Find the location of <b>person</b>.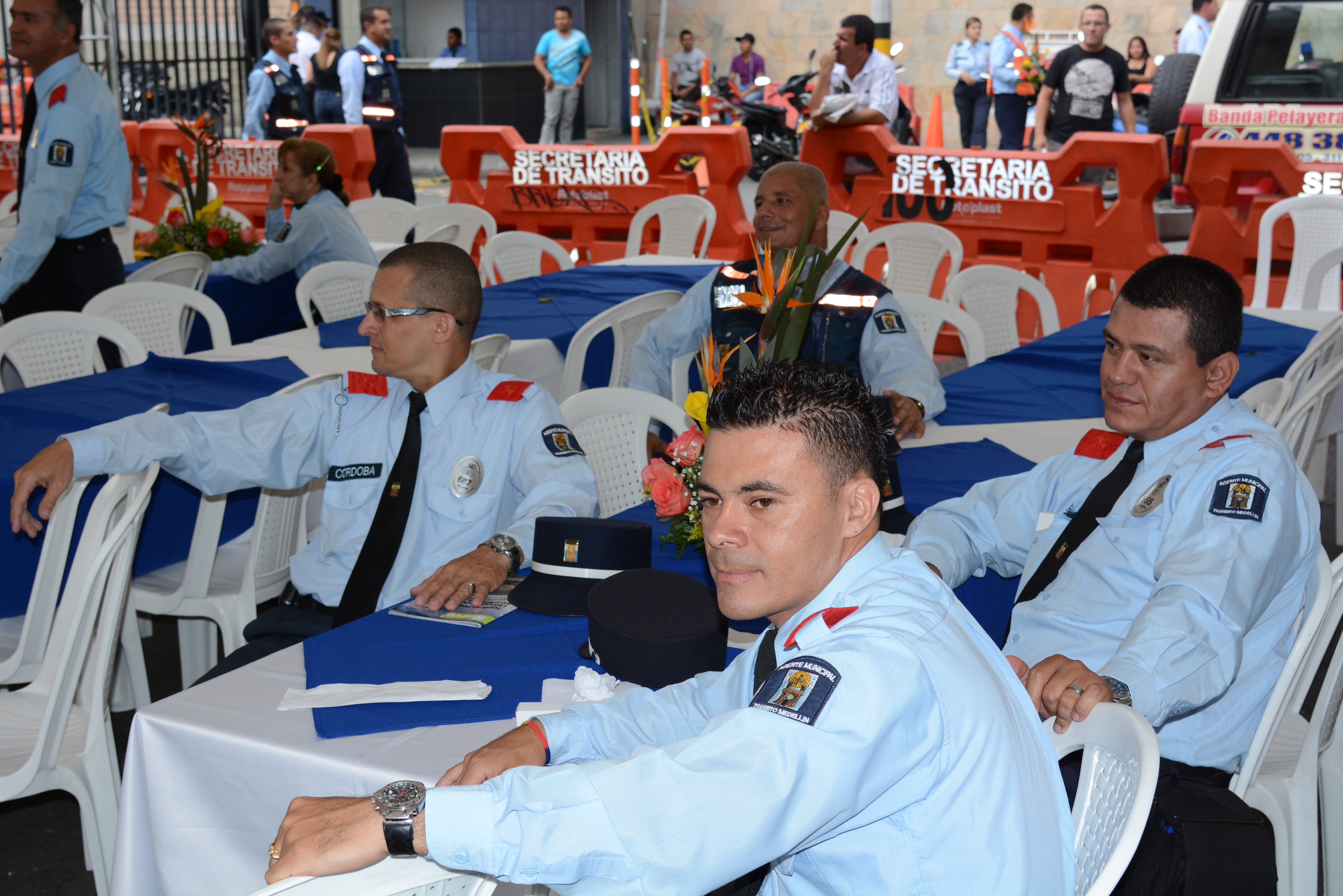
Location: bbox(237, 4, 269, 42).
